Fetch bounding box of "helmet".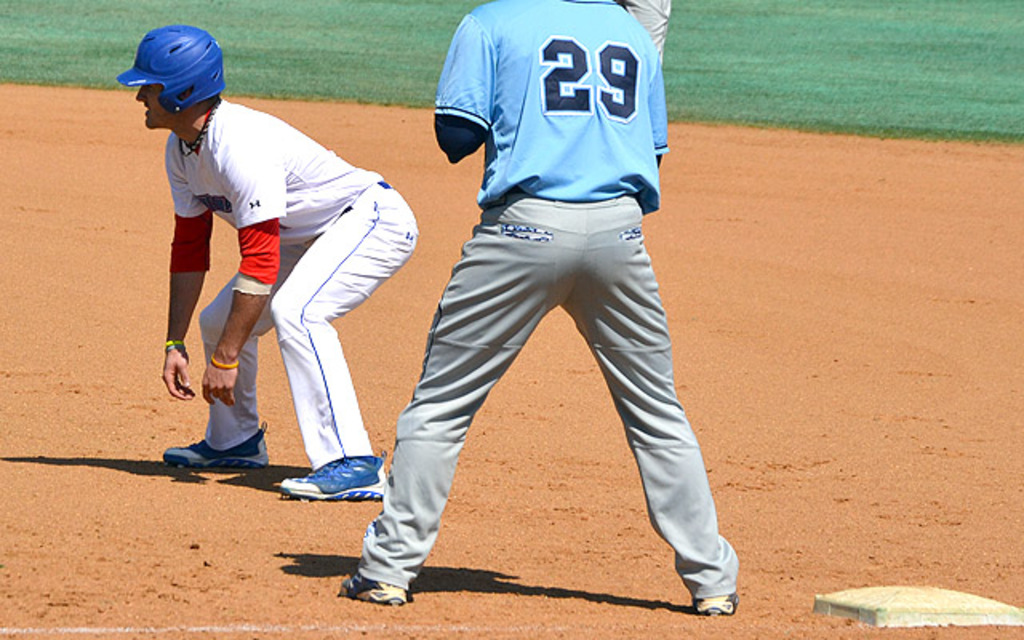
Bbox: left=112, top=16, right=211, bottom=133.
